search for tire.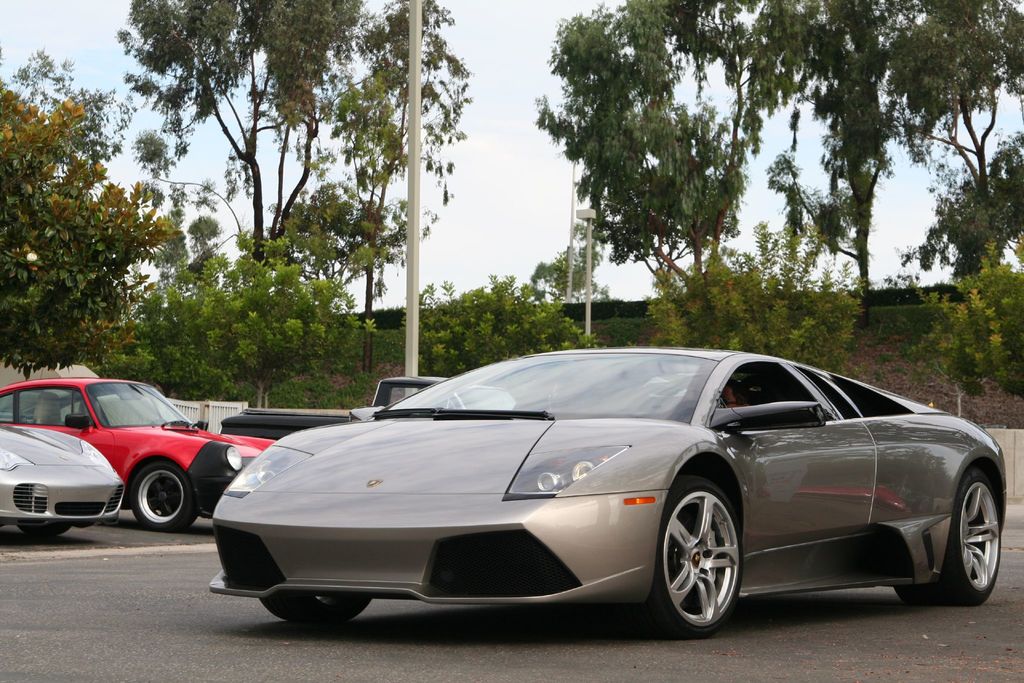
Found at left=17, top=525, right=67, bottom=539.
